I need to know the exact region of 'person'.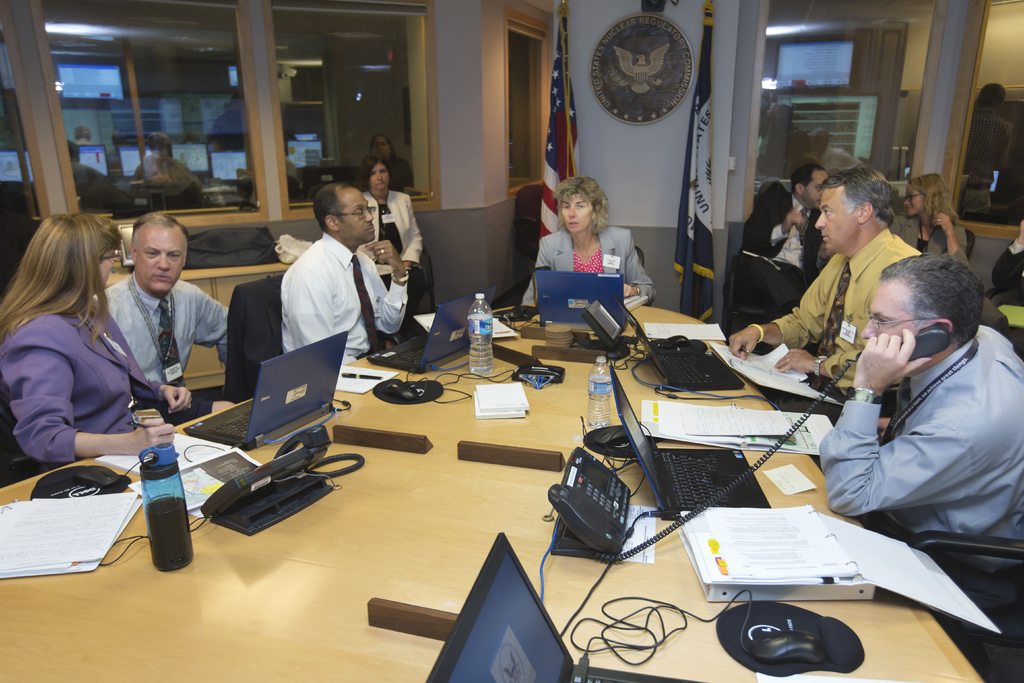
Region: 284,181,407,367.
